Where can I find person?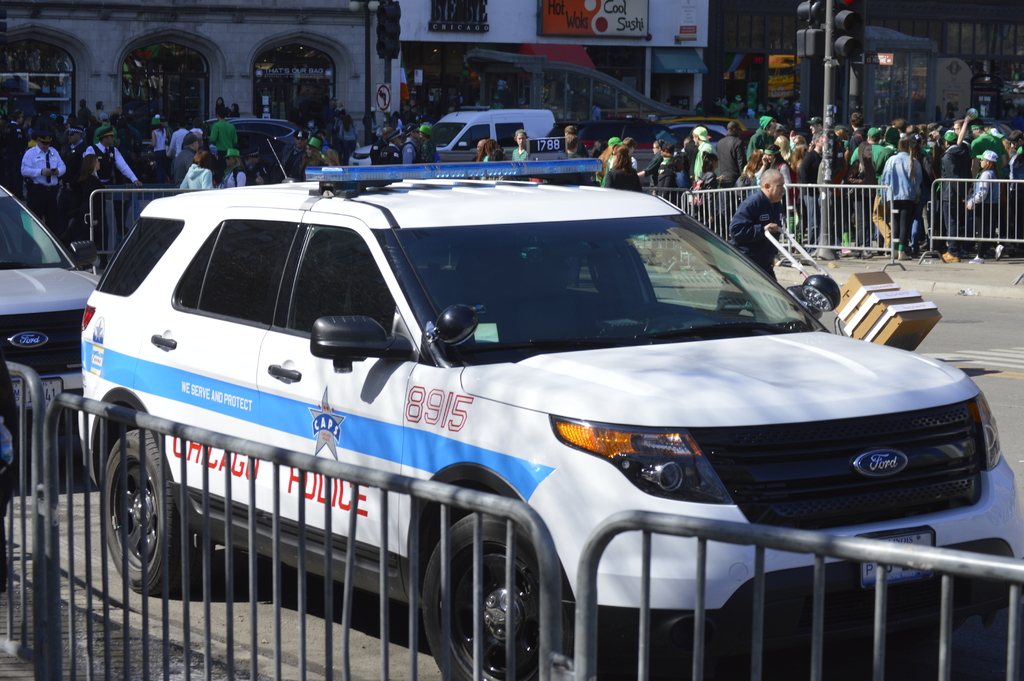
You can find it at locate(771, 135, 795, 167).
